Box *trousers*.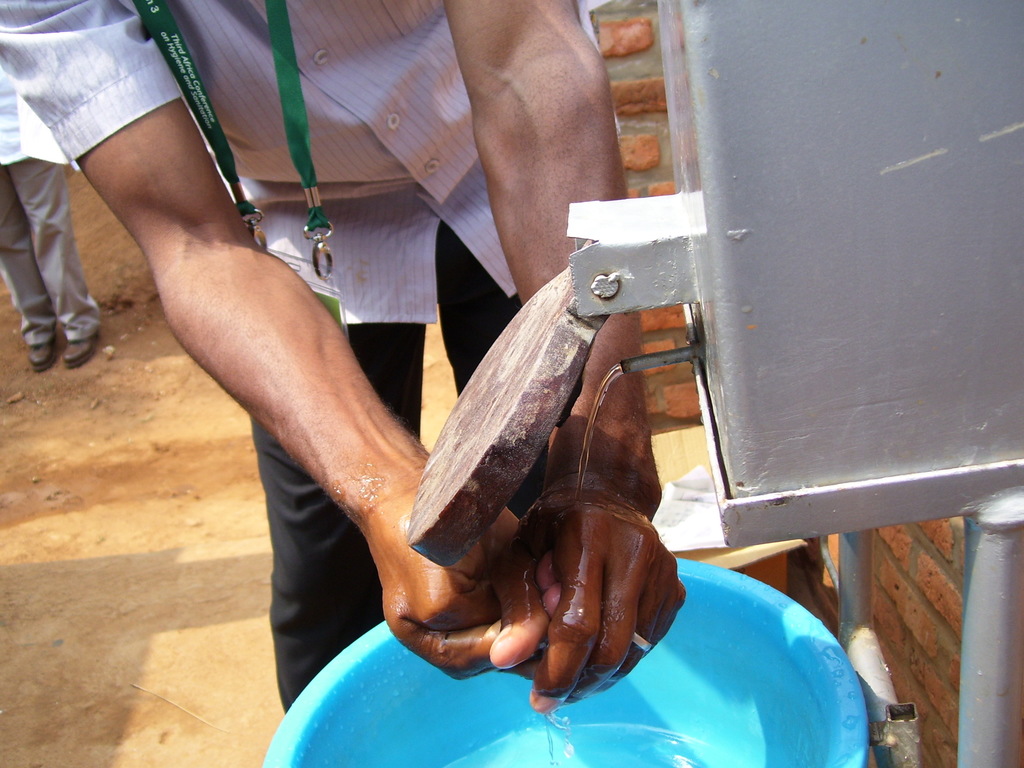
247:219:519:708.
